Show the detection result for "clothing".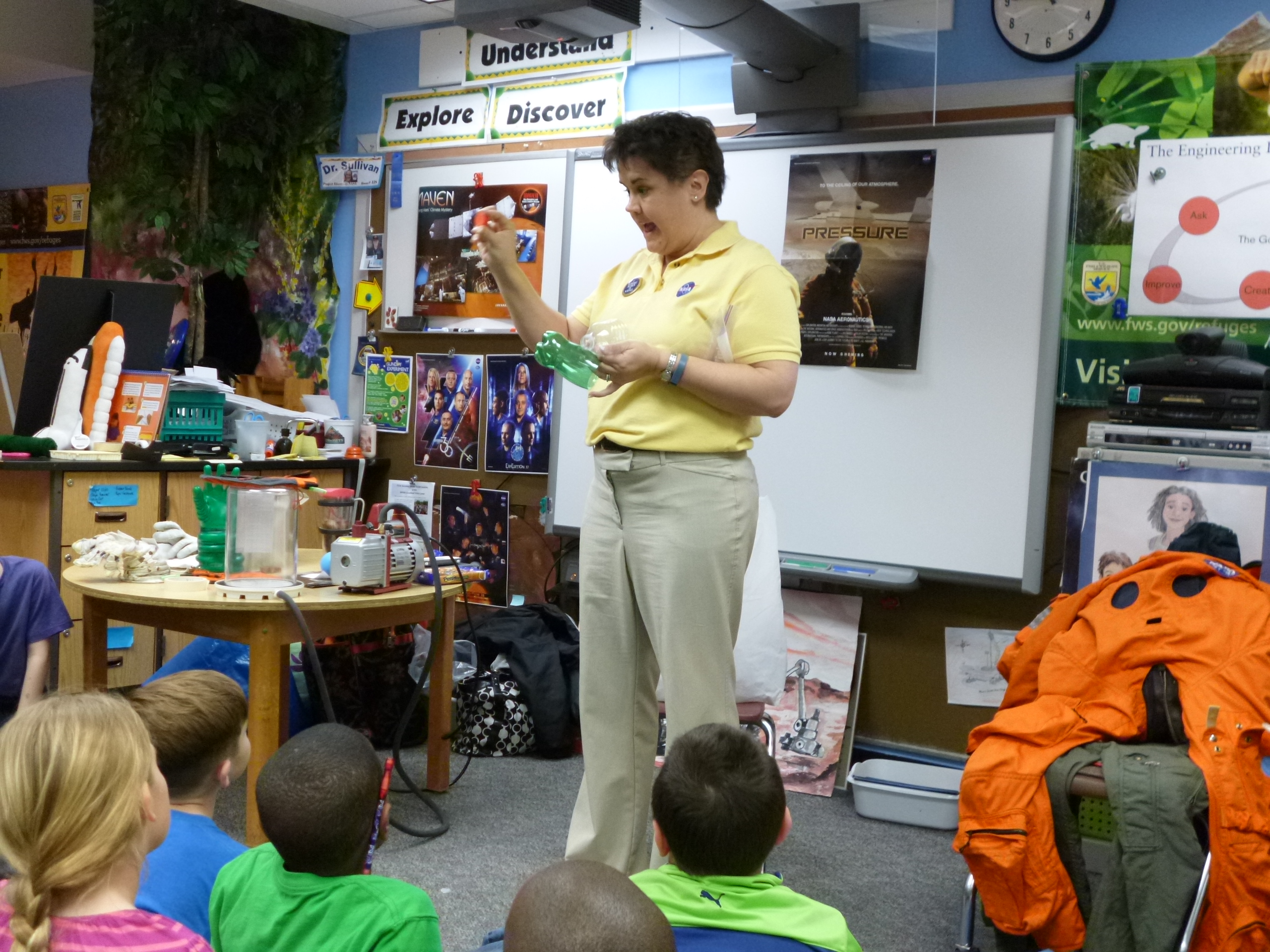
detection(105, 417, 221, 472).
